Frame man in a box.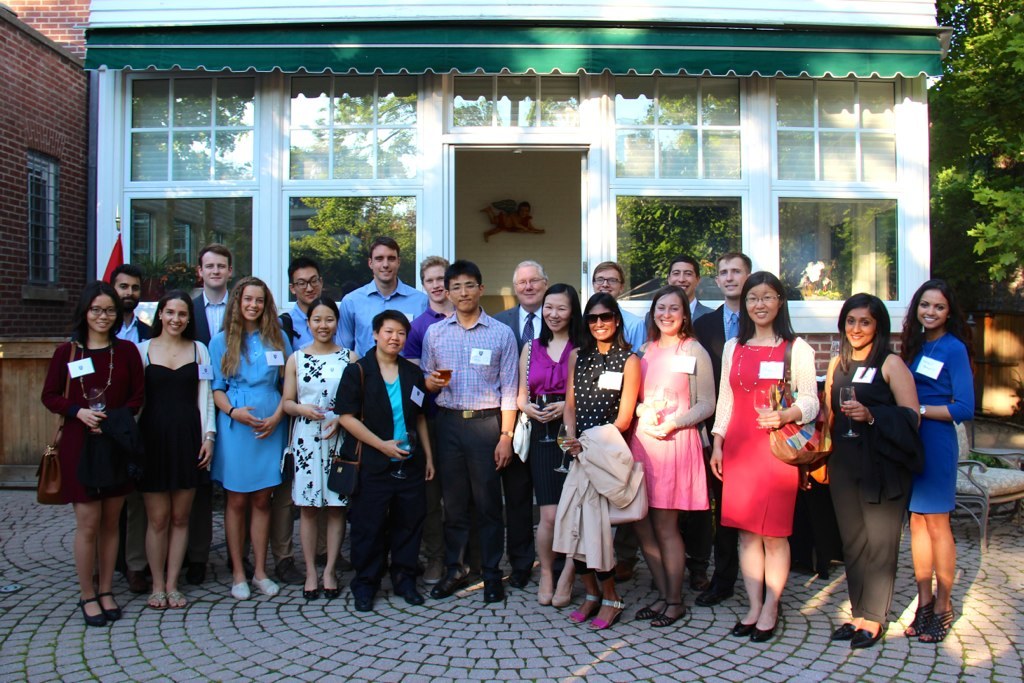
bbox(692, 252, 753, 606).
